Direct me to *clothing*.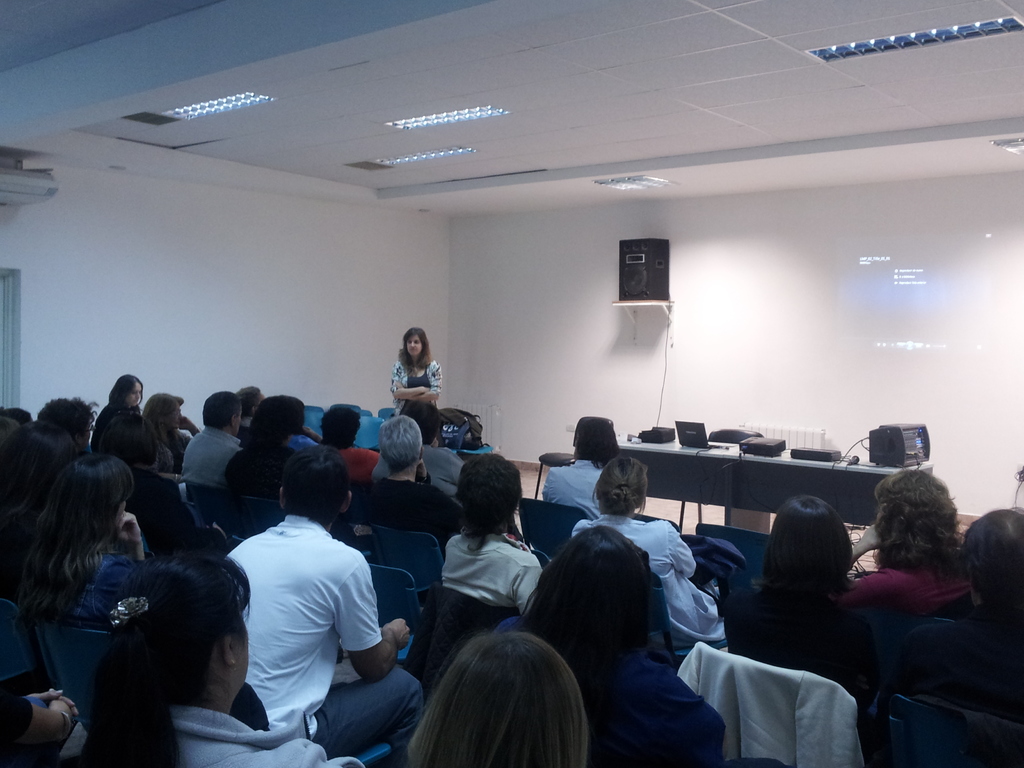
Direction: [left=210, top=493, right=397, bottom=751].
